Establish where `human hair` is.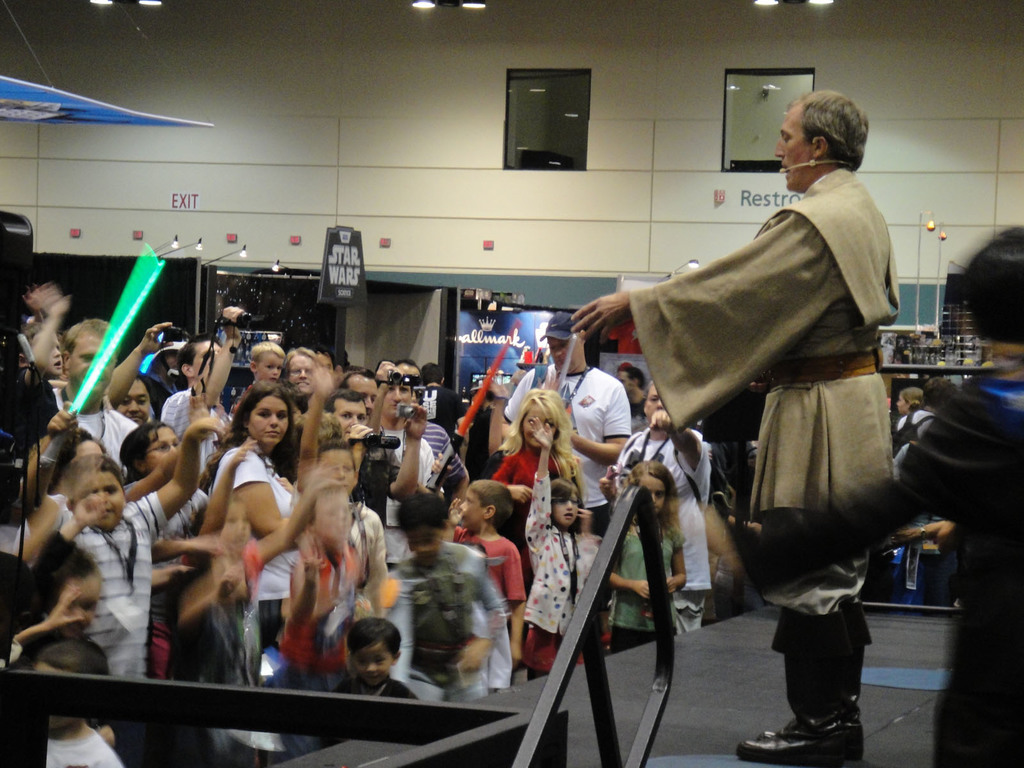
Established at <box>314,348,335,365</box>.
